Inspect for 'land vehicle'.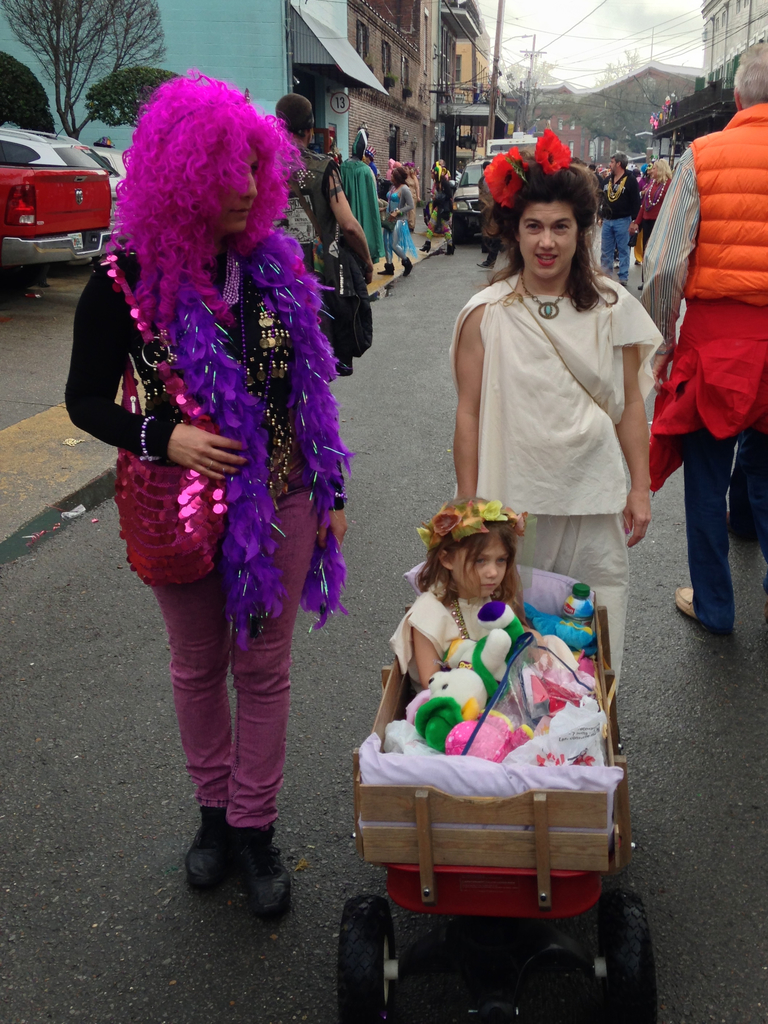
Inspection: (x1=0, y1=162, x2=111, y2=271).
